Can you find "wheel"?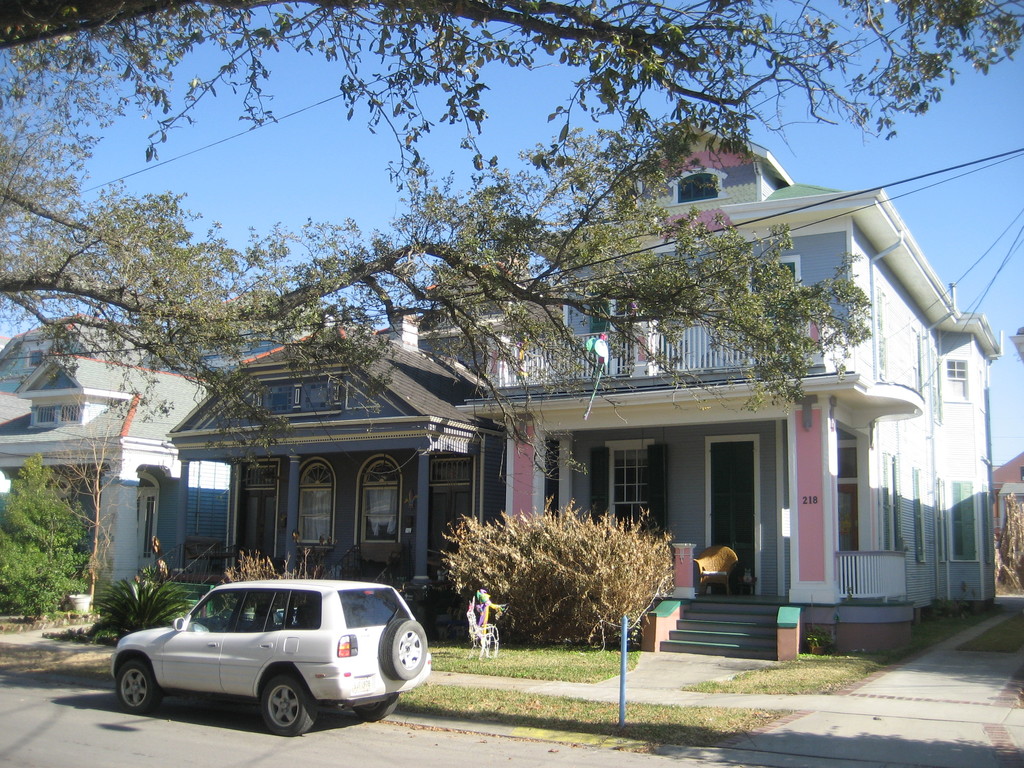
Yes, bounding box: x1=353, y1=692, x2=404, y2=725.
